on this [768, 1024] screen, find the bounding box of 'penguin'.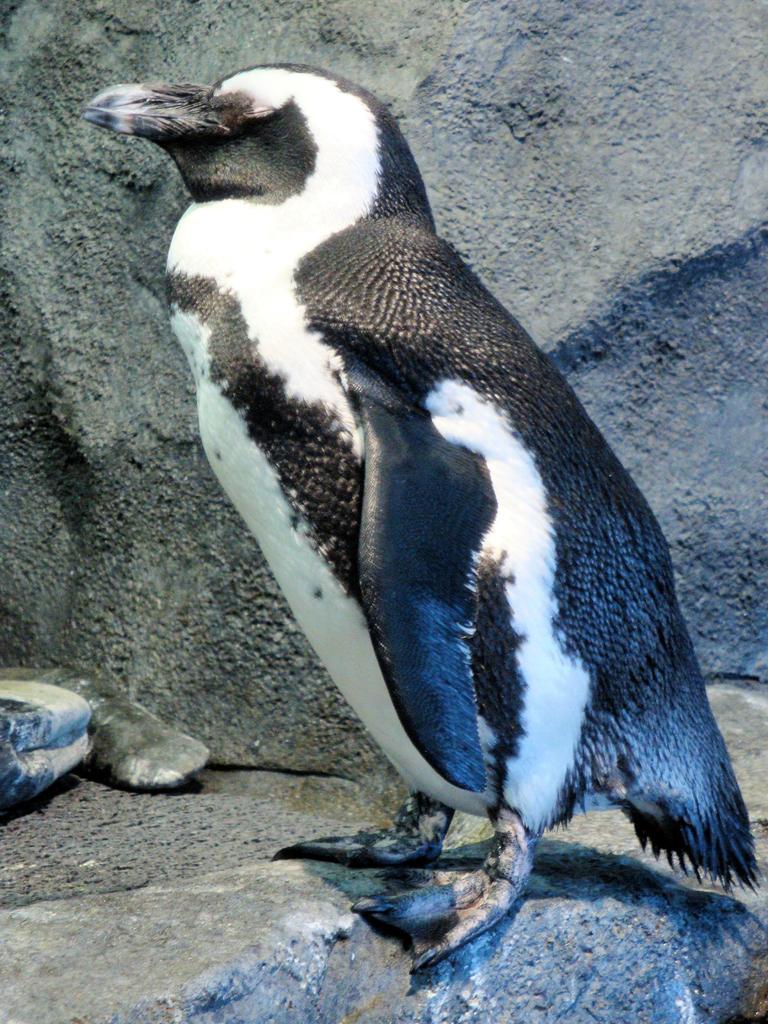
Bounding box: region(81, 58, 757, 991).
